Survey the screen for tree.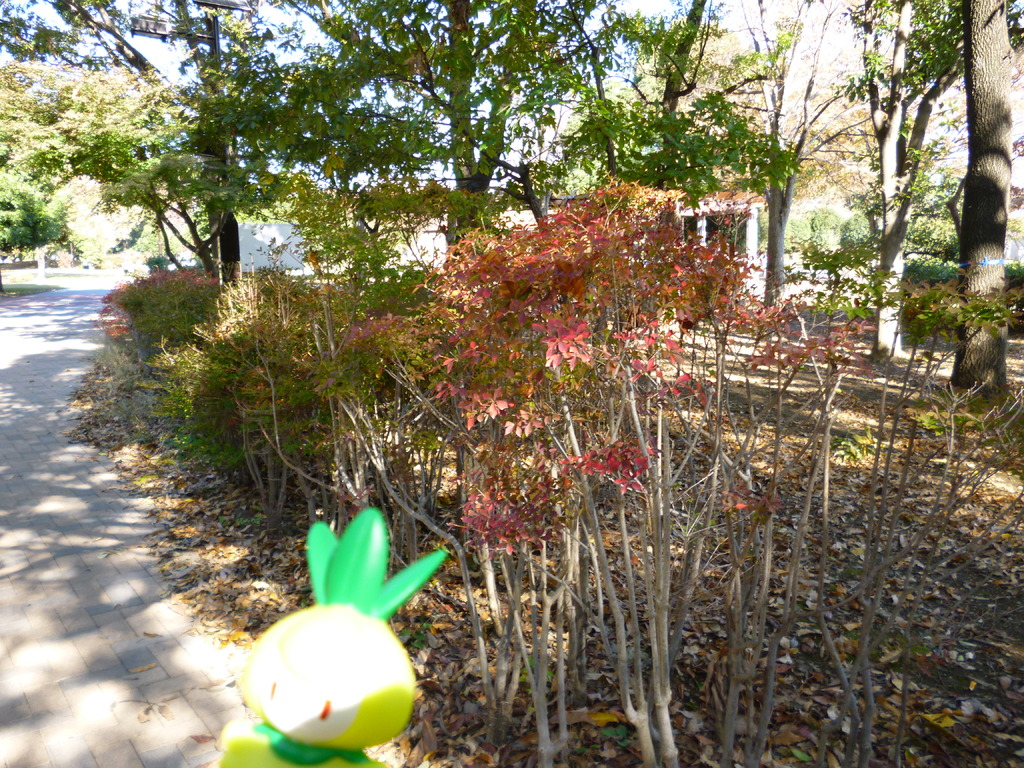
Survey found: 0, 0, 279, 270.
